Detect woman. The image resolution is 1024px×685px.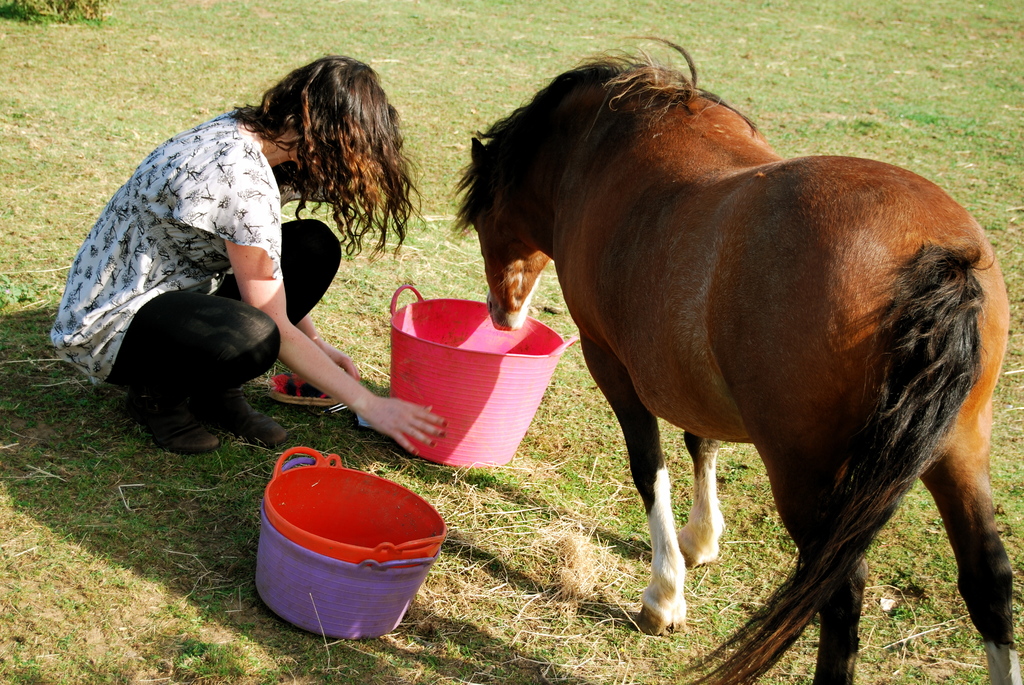
[left=47, top=62, right=456, bottom=457].
